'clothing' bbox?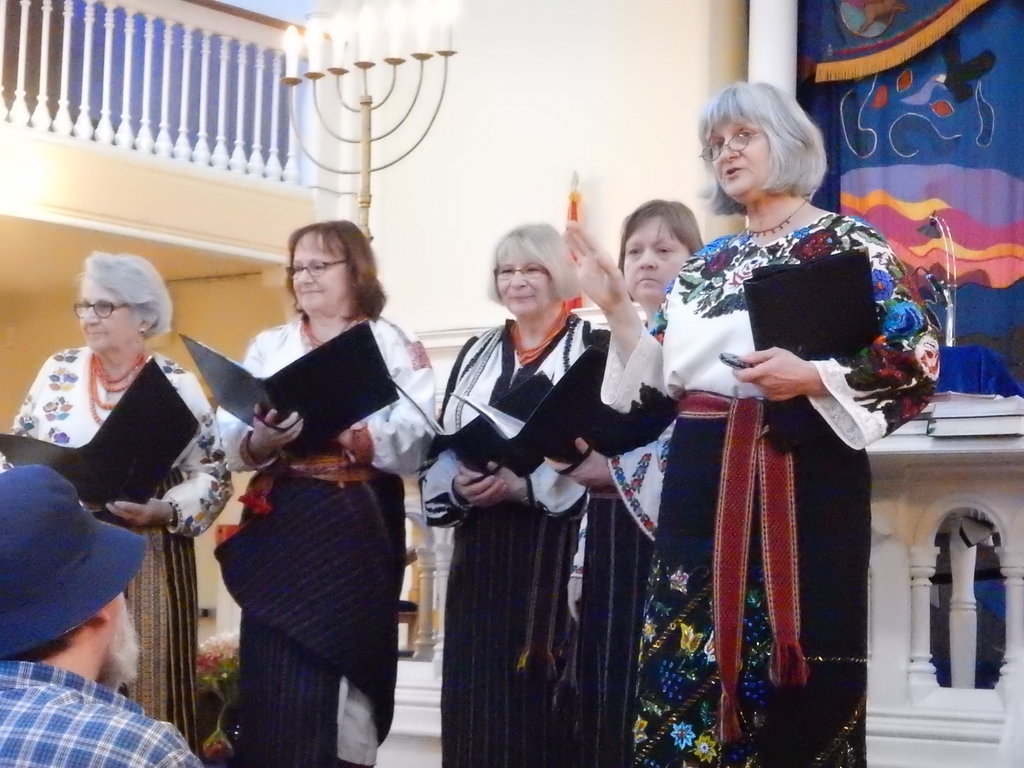
[582, 306, 684, 767]
